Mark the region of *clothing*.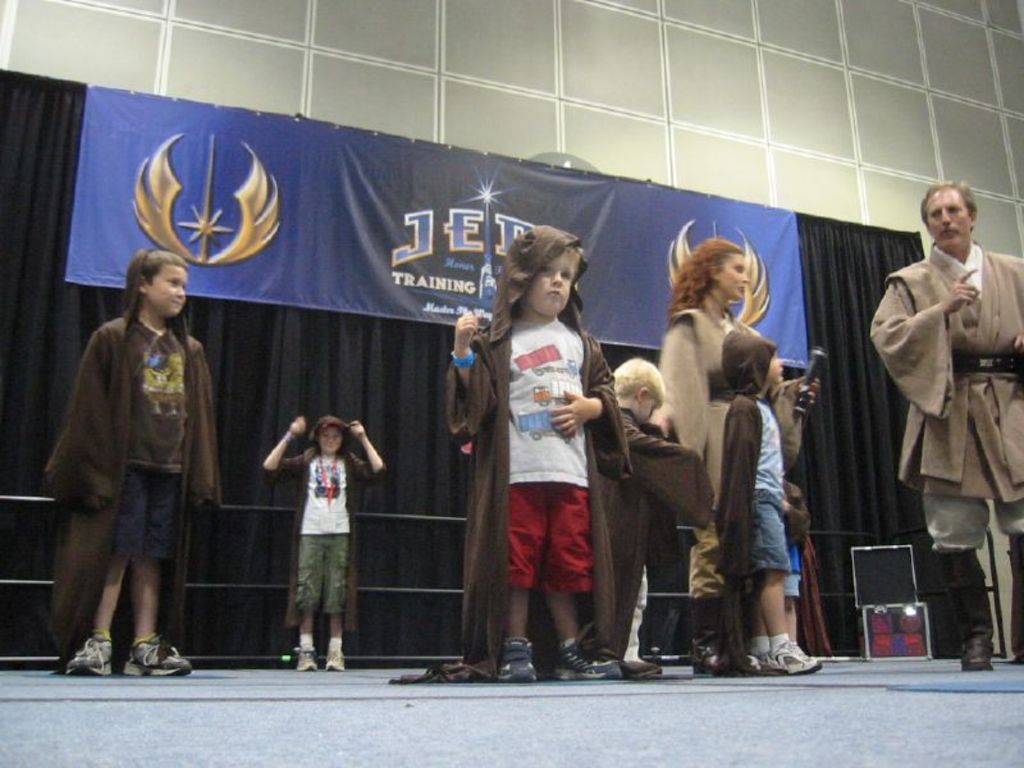
Region: 657/305/803/605.
